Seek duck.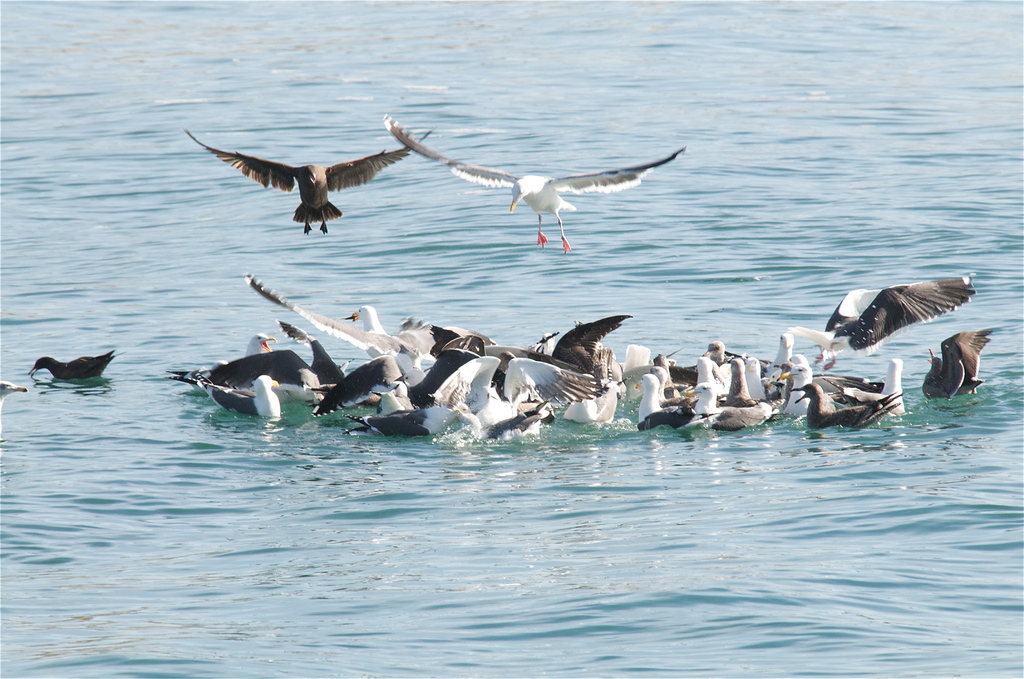
{"left": 31, "top": 353, "right": 118, "bottom": 383}.
